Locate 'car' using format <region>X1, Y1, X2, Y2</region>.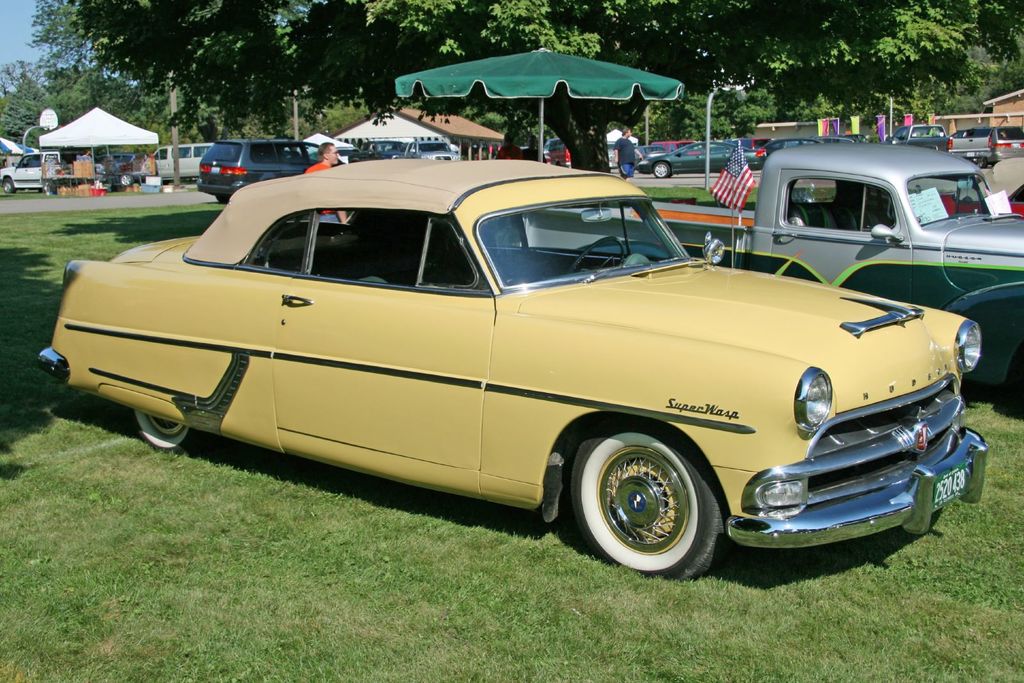
<region>814, 133, 835, 142</region>.
